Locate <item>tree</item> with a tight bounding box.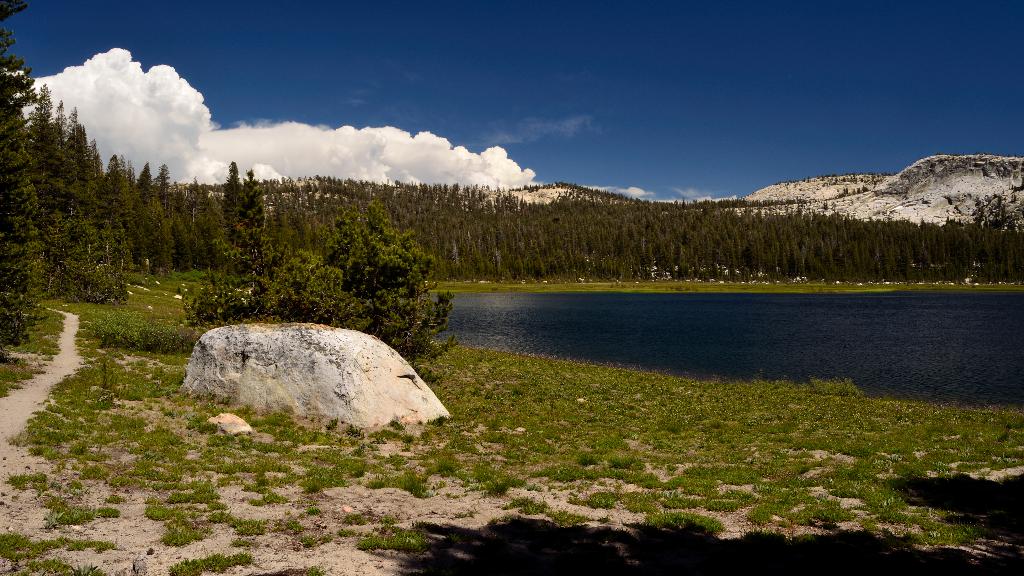
0, 0, 44, 346.
